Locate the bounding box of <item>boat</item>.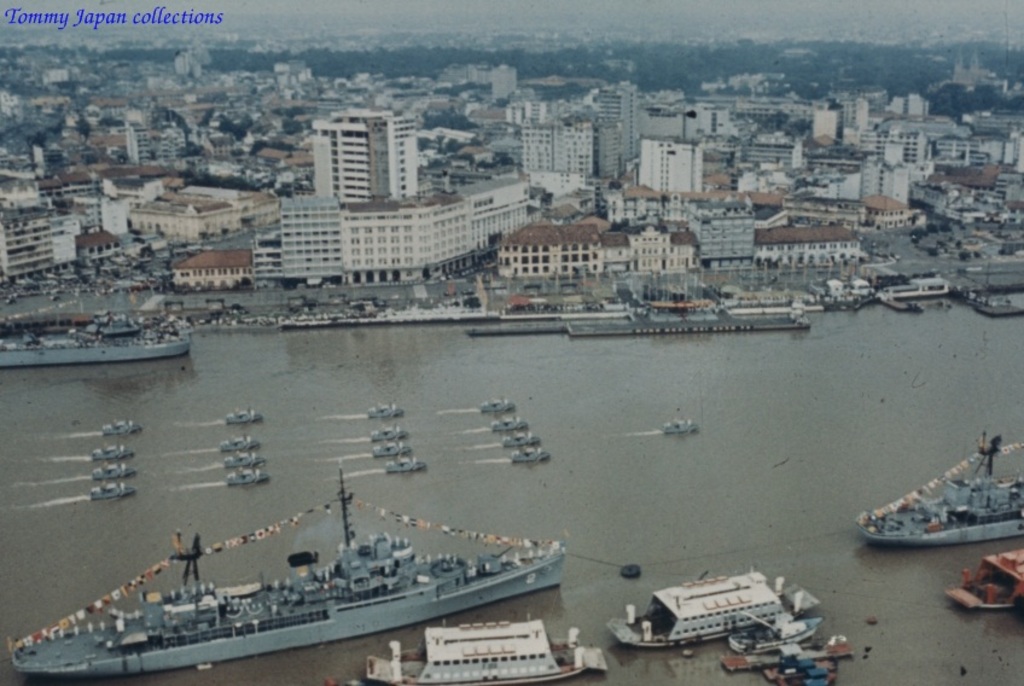
Bounding box: l=948, t=552, r=1023, b=614.
